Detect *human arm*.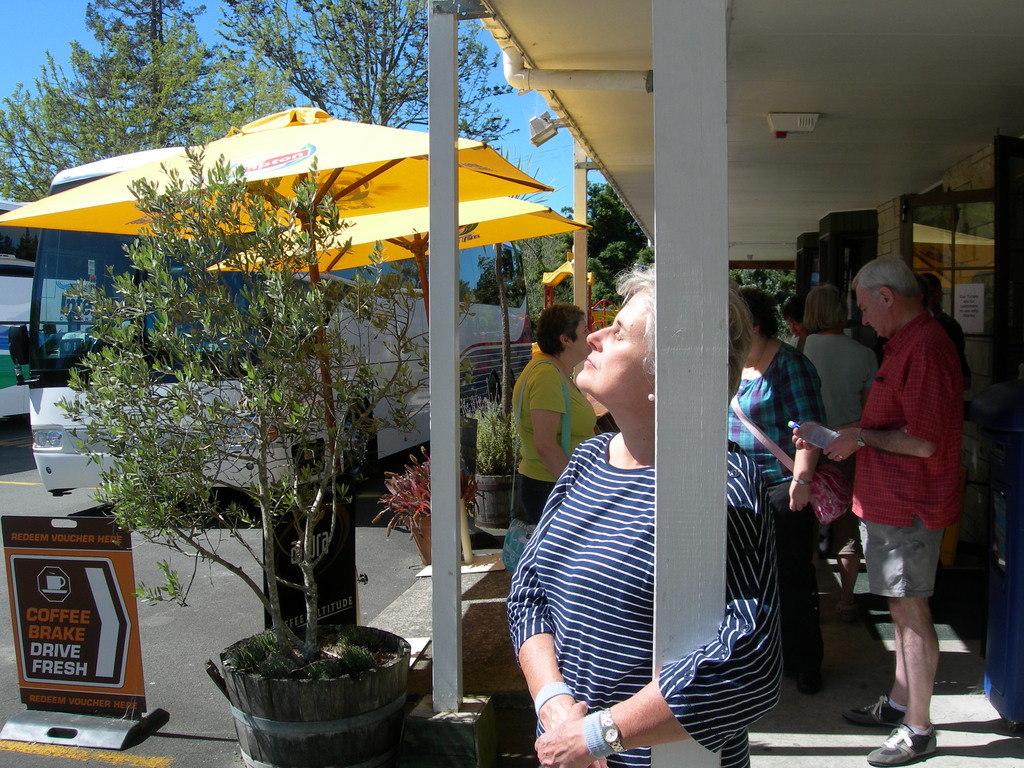
Detected at [left=823, top=337, right=954, bottom=461].
